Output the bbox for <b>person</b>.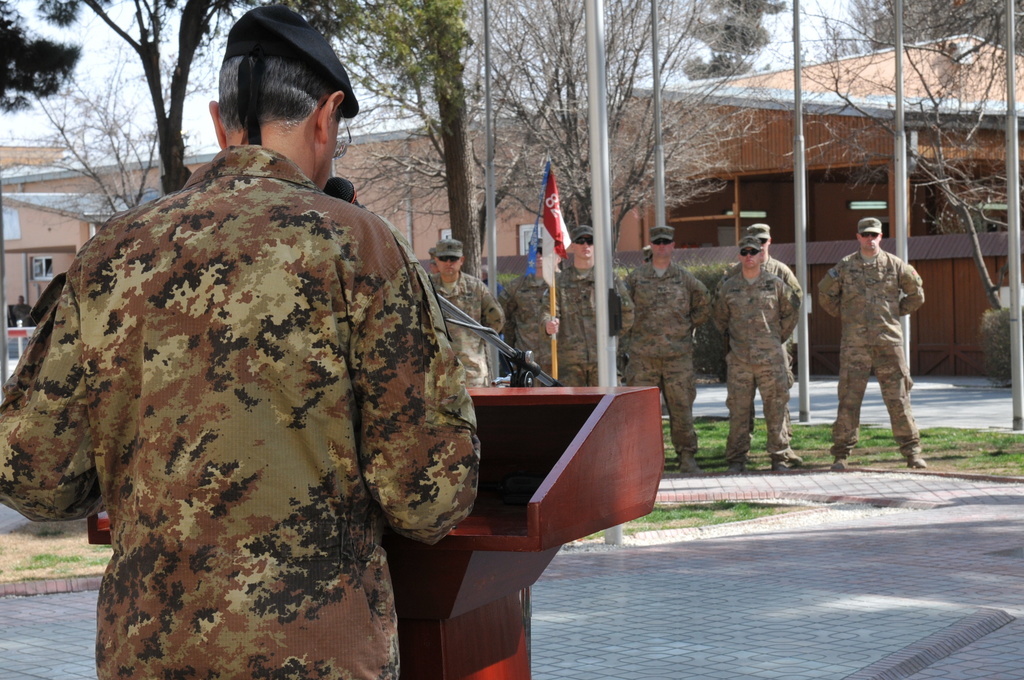
bbox(717, 219, 801, 447).
